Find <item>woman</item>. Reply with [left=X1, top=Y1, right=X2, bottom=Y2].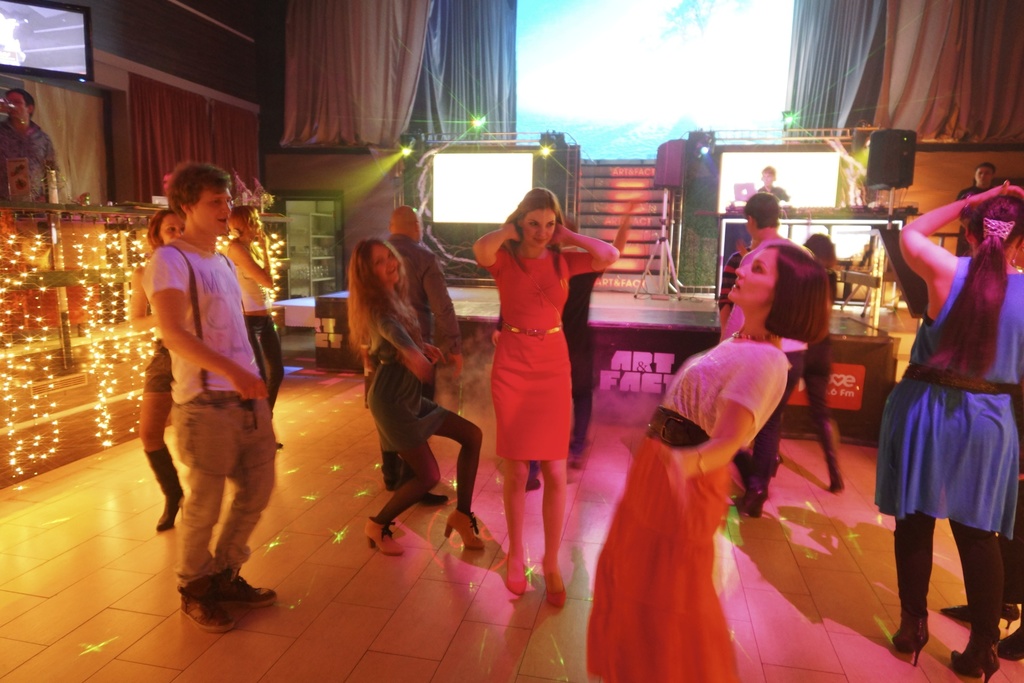
[left=216, top=201, right=287, bottom=448].
